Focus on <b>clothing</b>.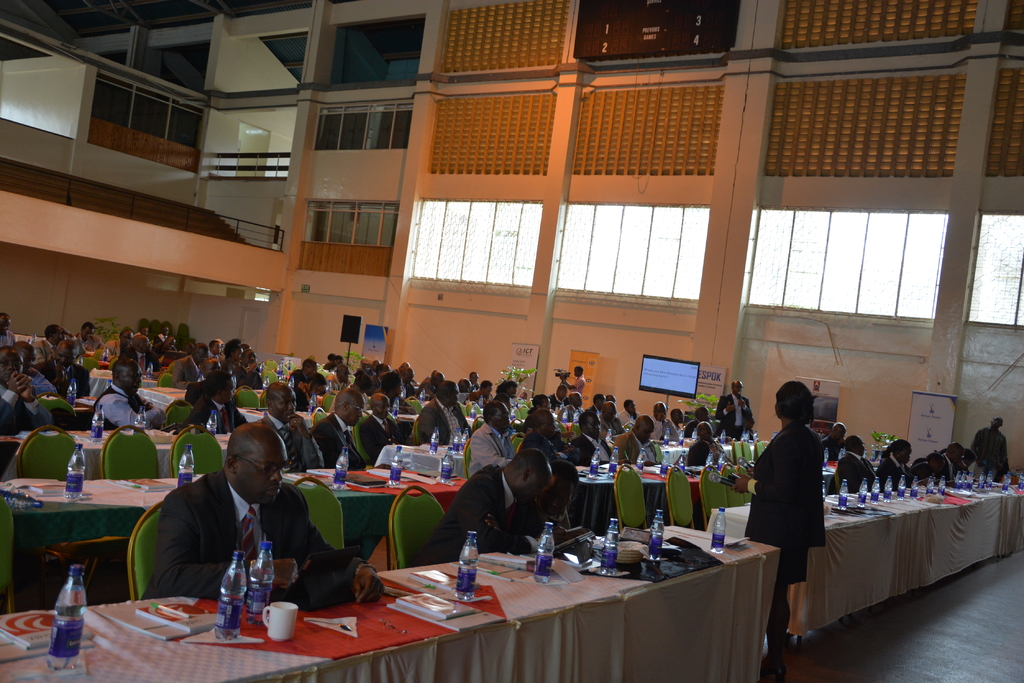
Focused at <box>259,415,326,470</box>.
